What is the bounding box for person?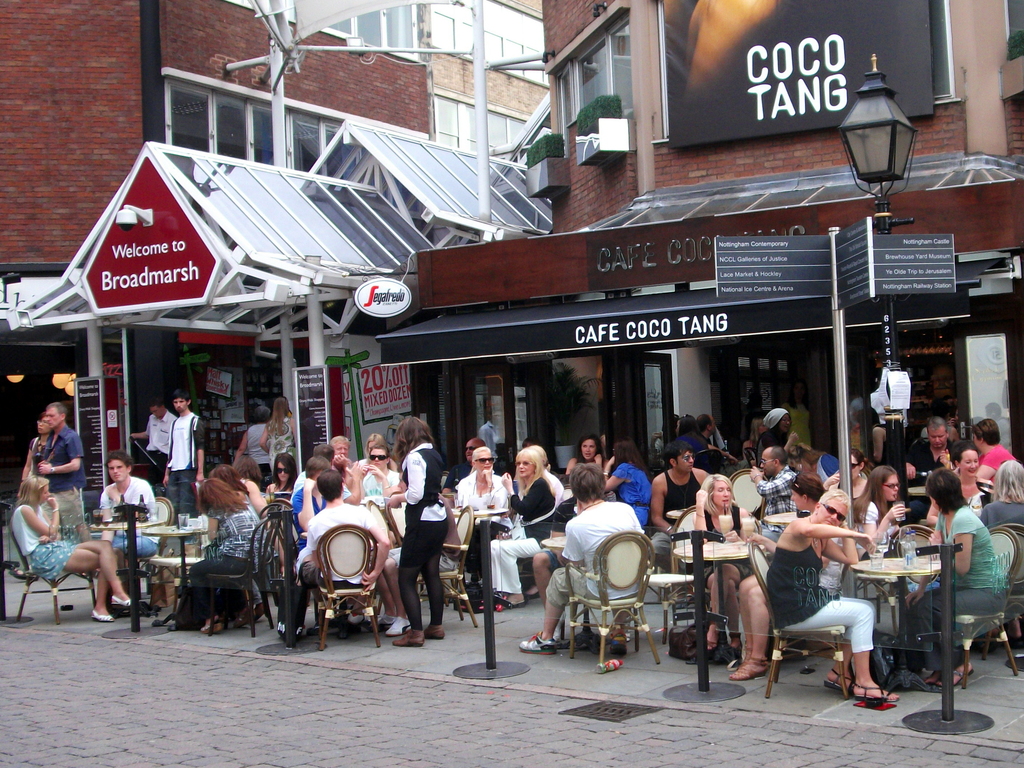
969,417,1007,471.
